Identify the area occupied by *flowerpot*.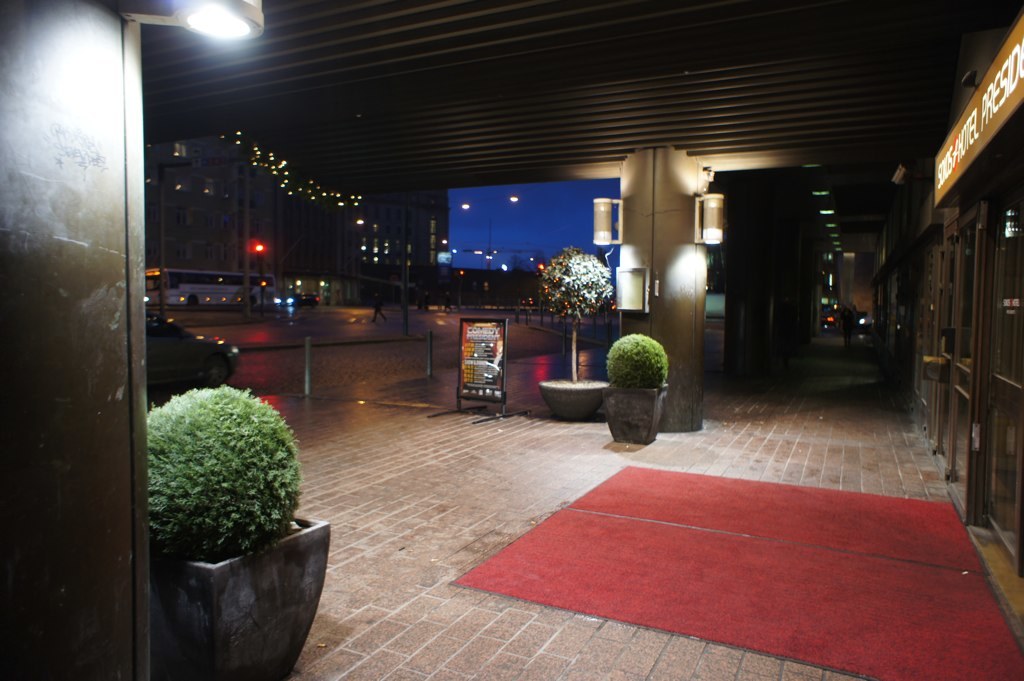
Area: crop(603, 388, 668, 442).
